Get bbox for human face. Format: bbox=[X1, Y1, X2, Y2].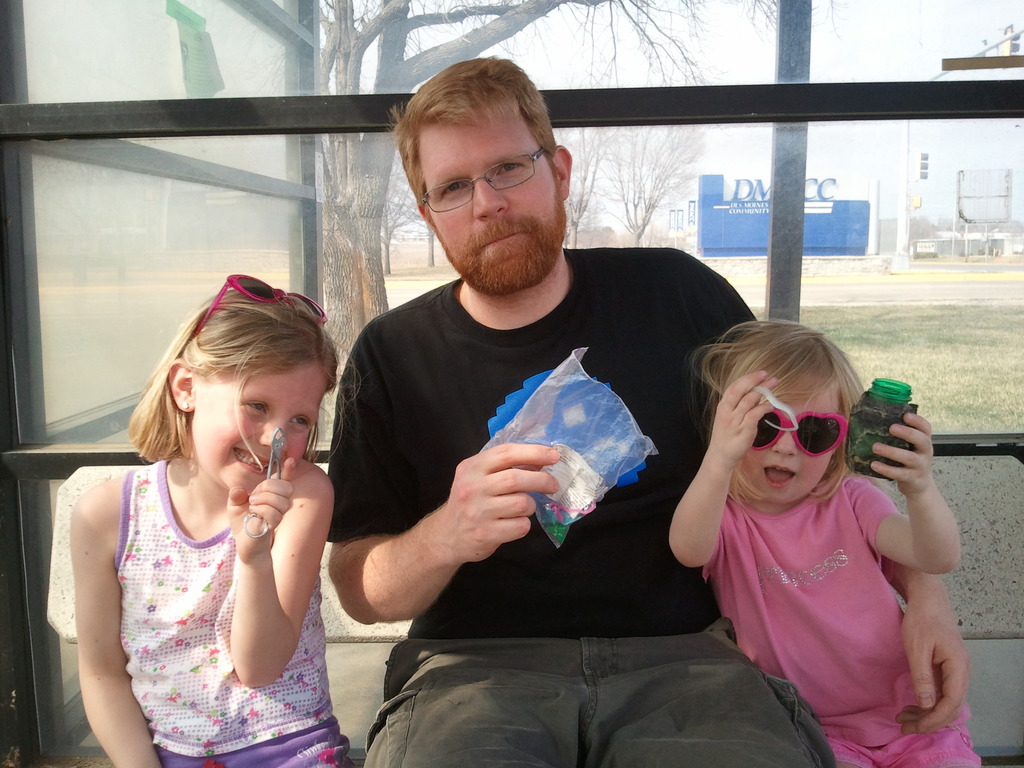
bbox=[194, 359, 314, 484].
